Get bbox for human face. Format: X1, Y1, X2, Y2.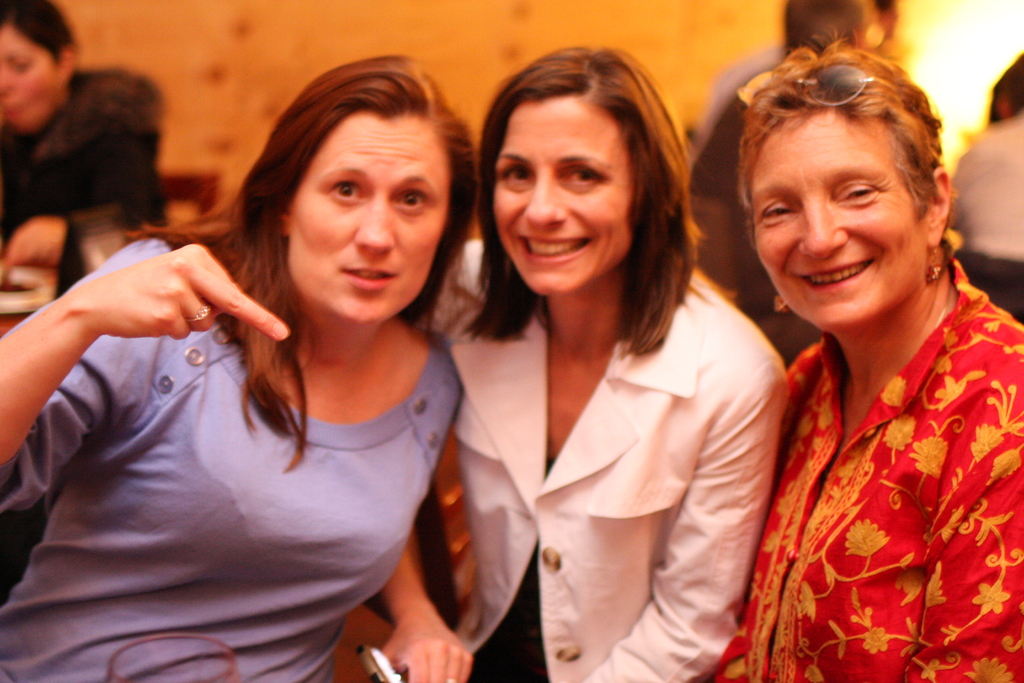
490, 95, 634, 296.
